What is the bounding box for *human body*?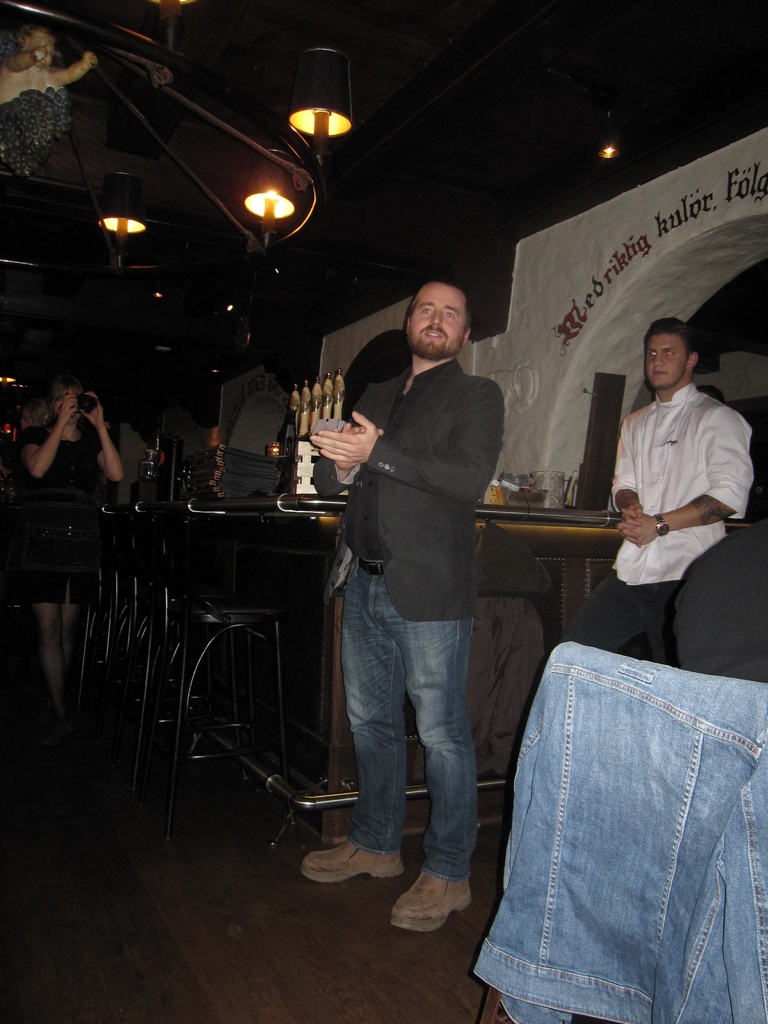
298 355 513 925.
